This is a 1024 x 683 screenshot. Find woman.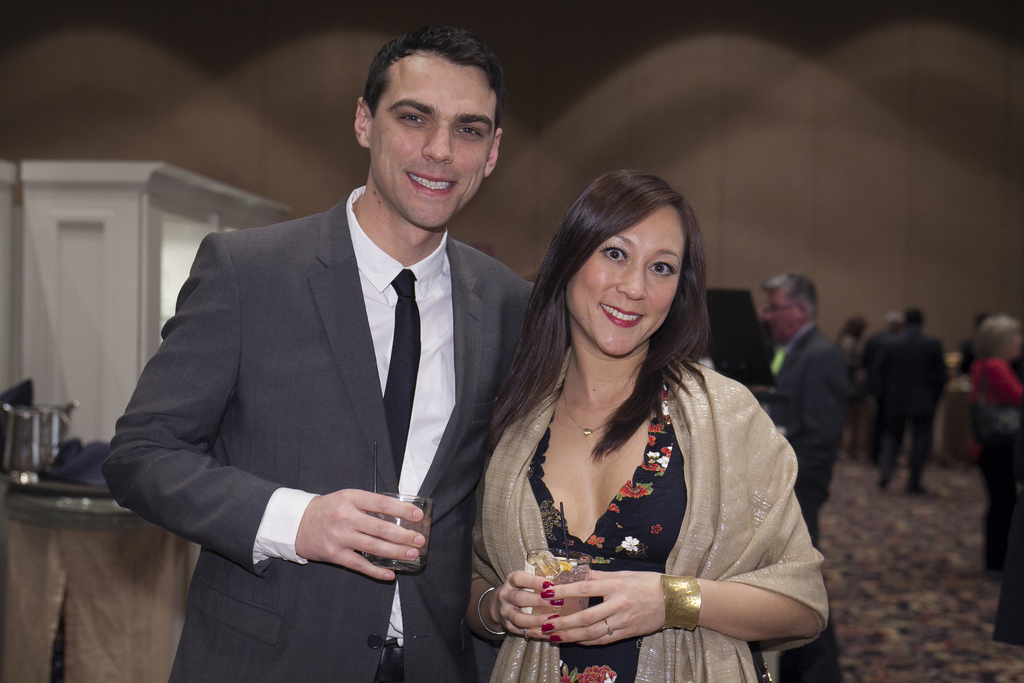
Bounding box: select_region(457, 146, 817, 674).
